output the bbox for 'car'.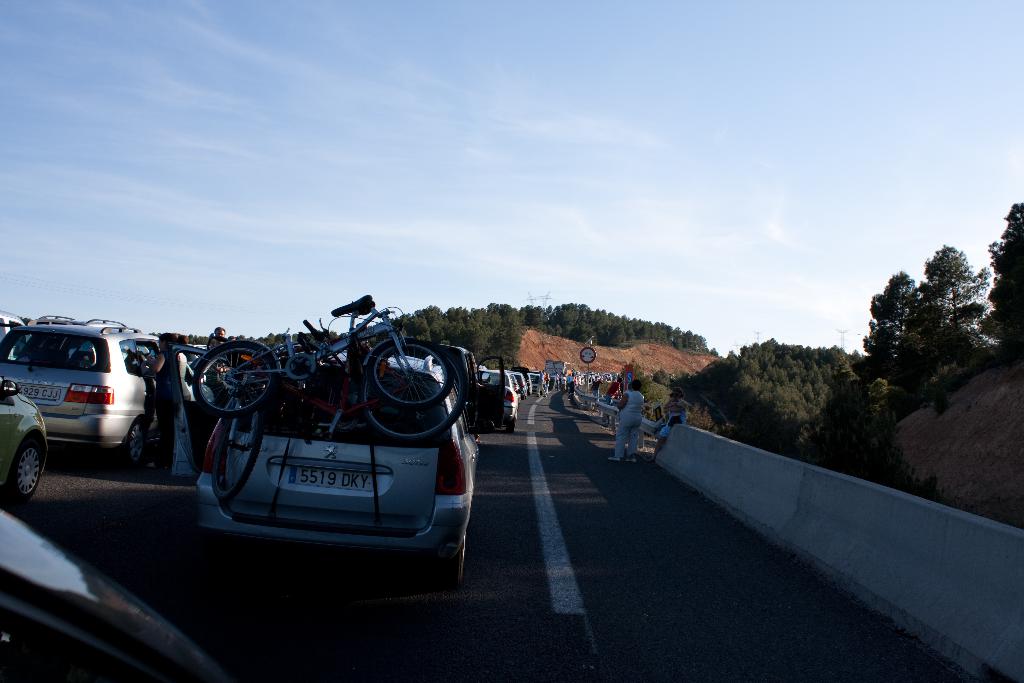
0:498:216:682.
